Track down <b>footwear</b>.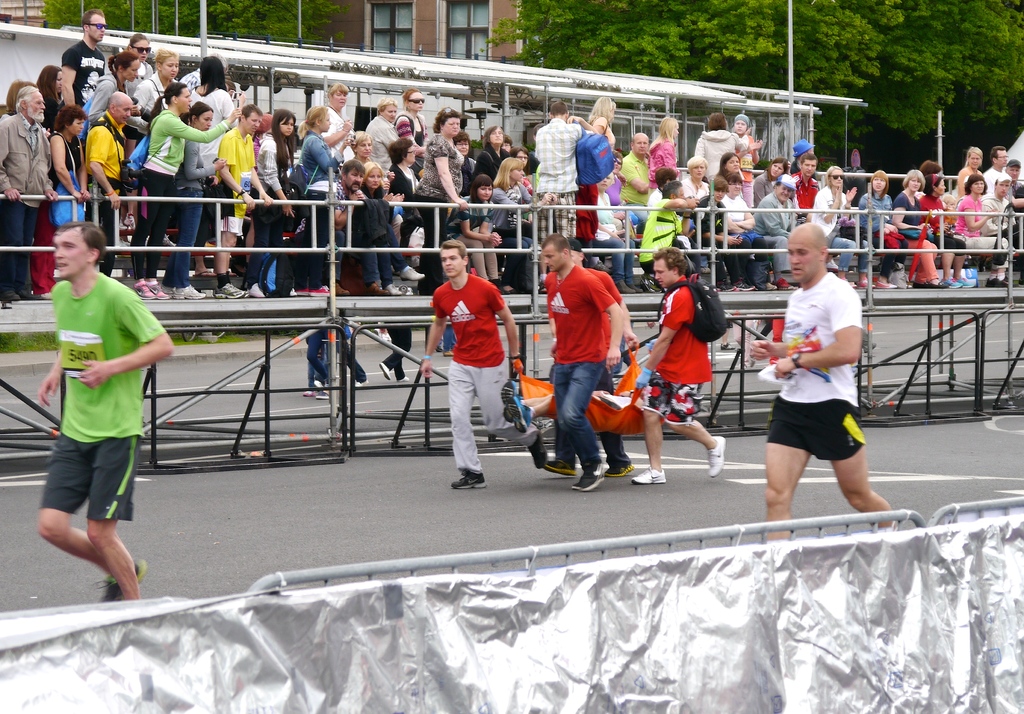
Tracked to (left=353, top=379, right=369, bottom=387).
